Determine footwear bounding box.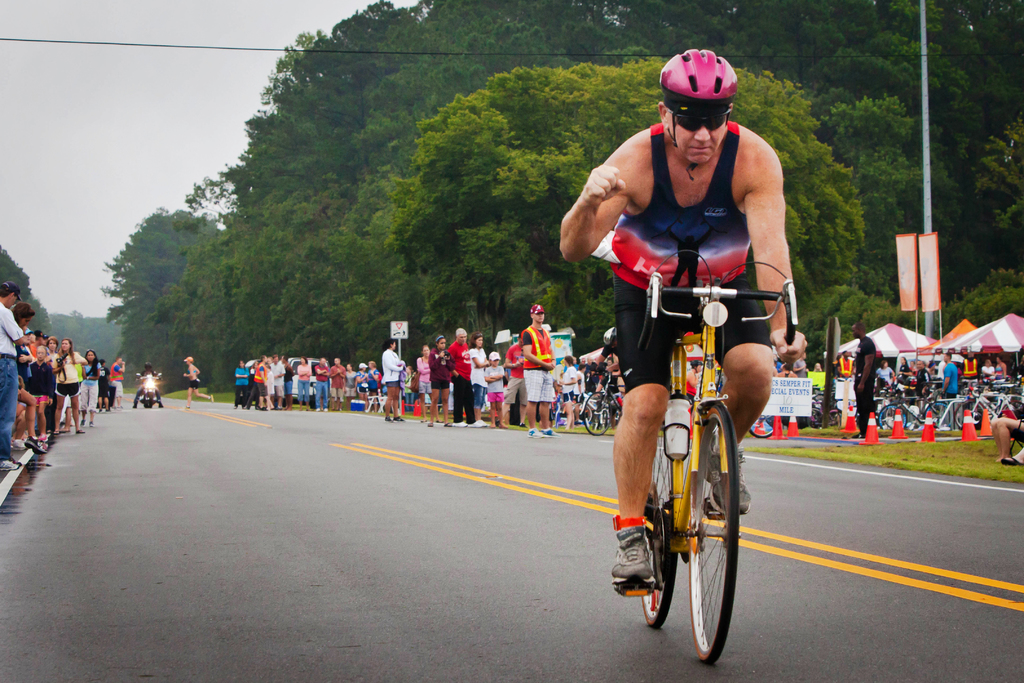
Determined: 456 422 466 427.
